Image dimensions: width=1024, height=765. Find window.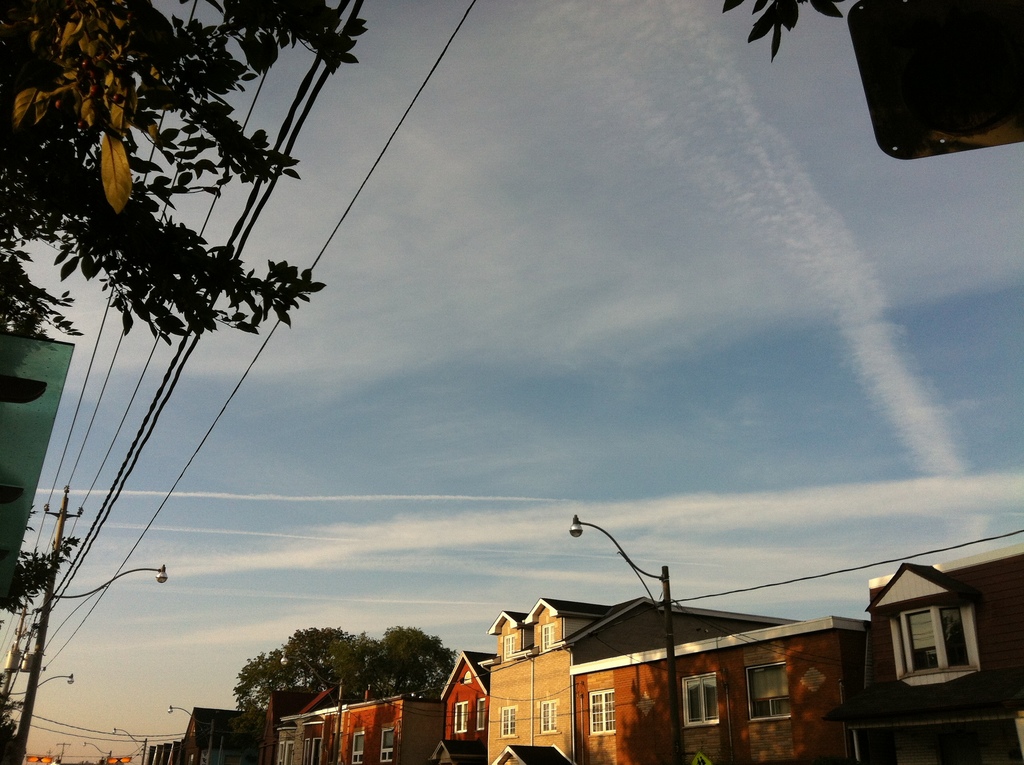
Rect(744, 664, 795, 719).
